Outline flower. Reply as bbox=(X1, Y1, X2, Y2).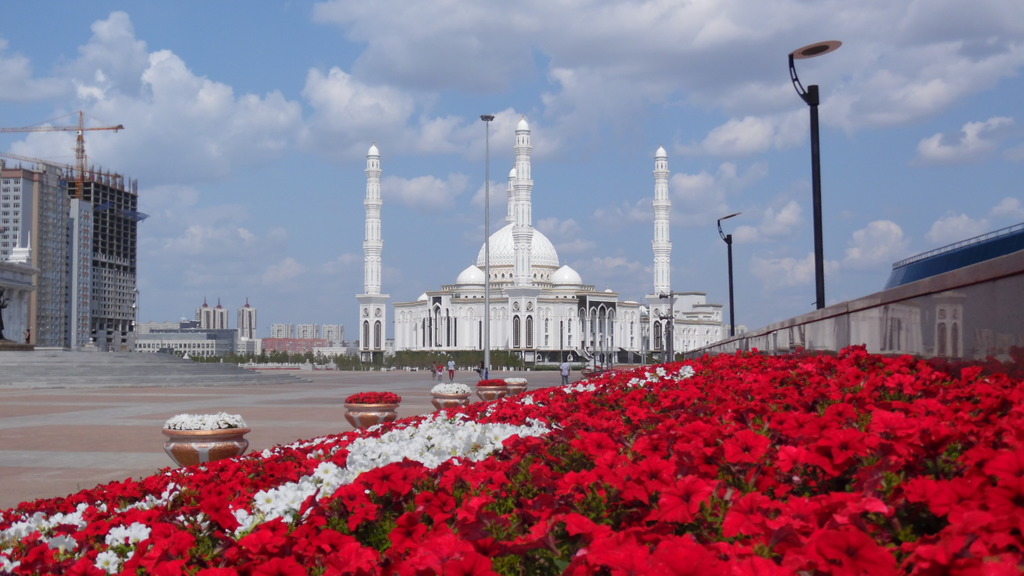
bbox=(76, 510, 182, 558).
